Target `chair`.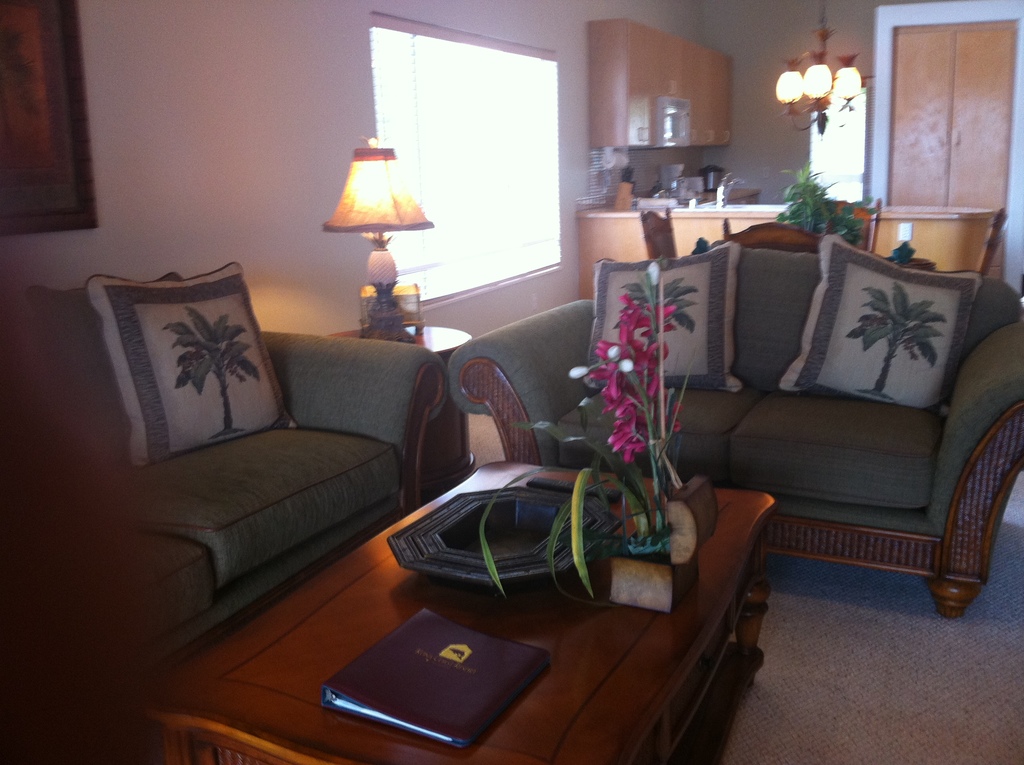
Target region: <region>722, 217, 833, 255</region>.
